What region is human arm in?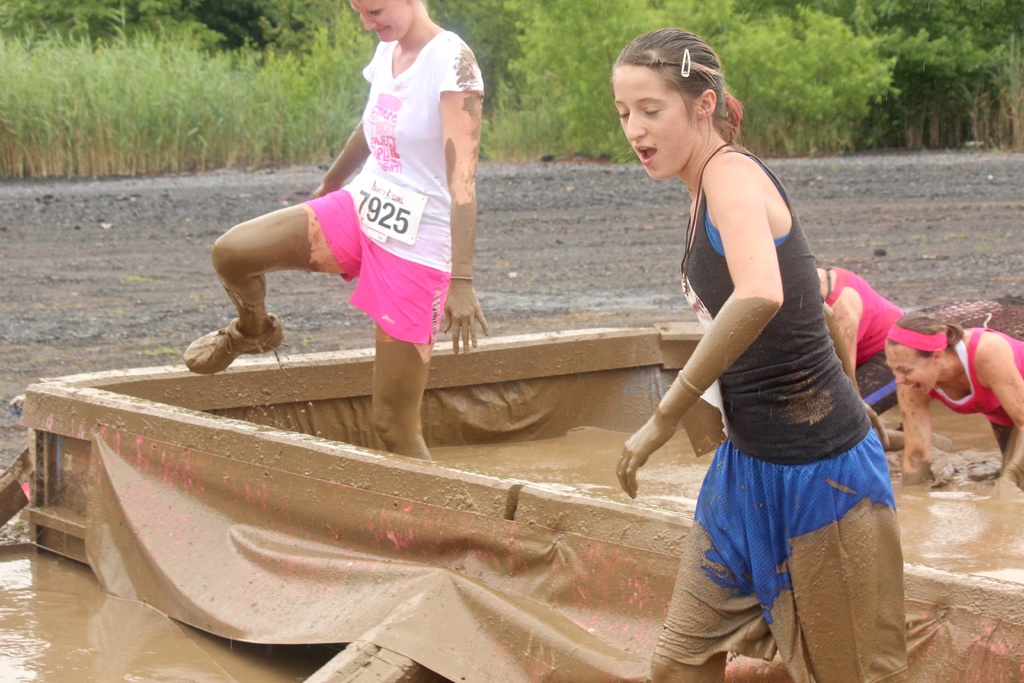
<box>312,120,367,194</box>.
